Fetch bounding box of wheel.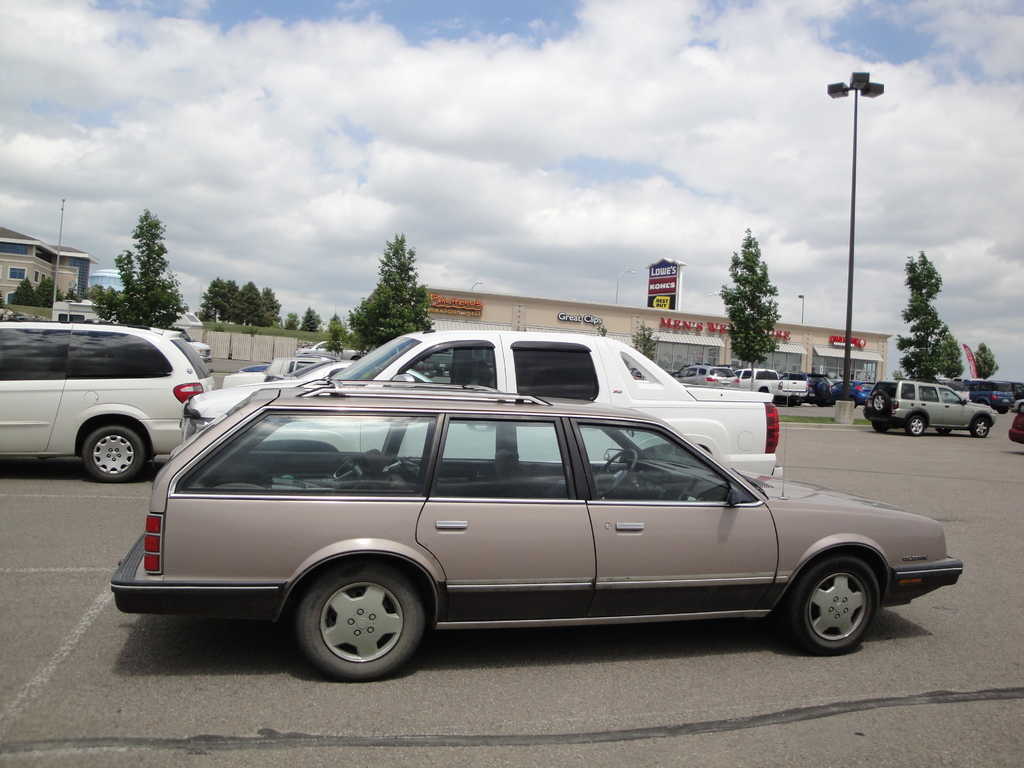
Bbox: <box>779,554,879,653</box>.
